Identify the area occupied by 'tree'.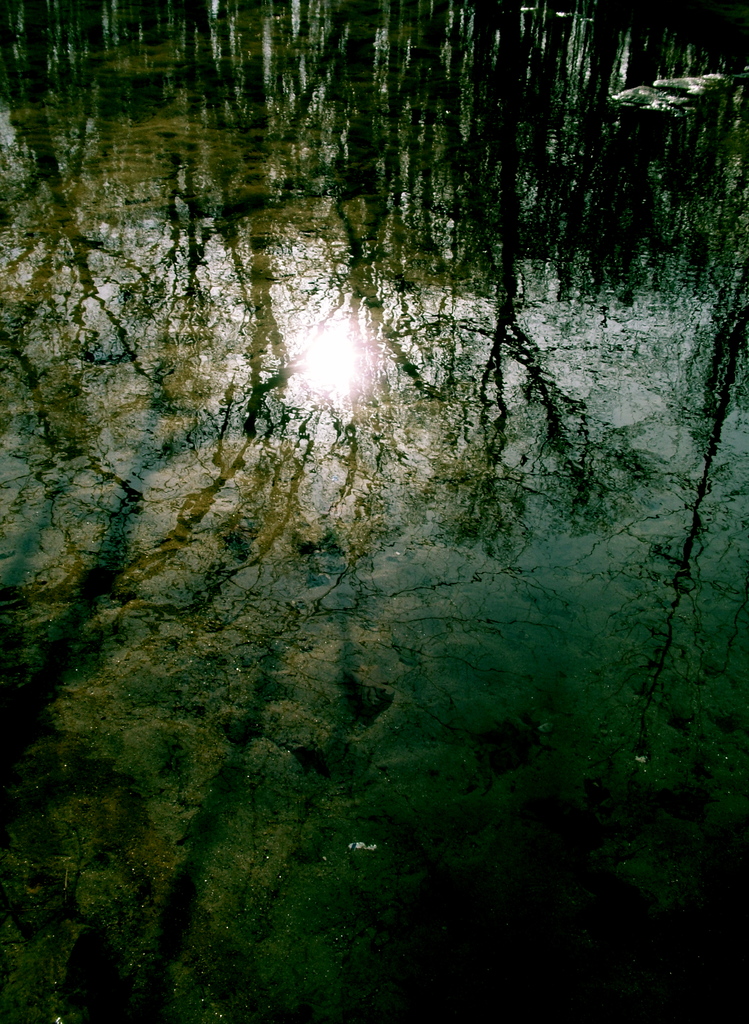
Area: <bbox>0, 0, 748, 669</bbox>.
